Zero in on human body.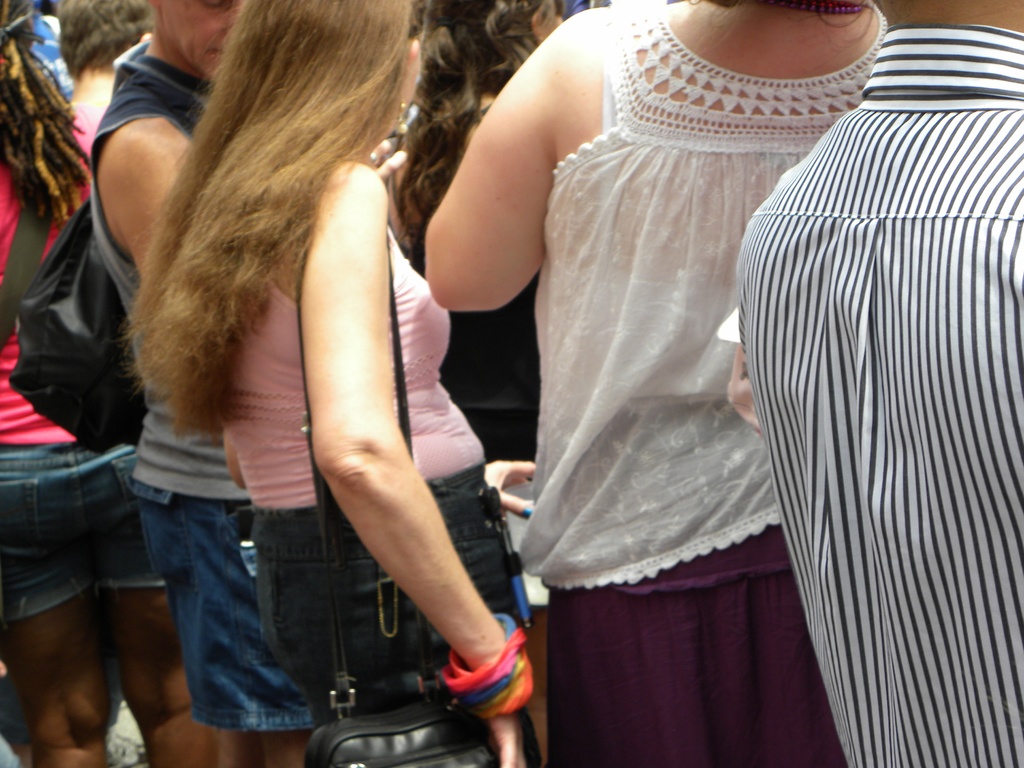
Zeroed in: [426,3,890,767].
